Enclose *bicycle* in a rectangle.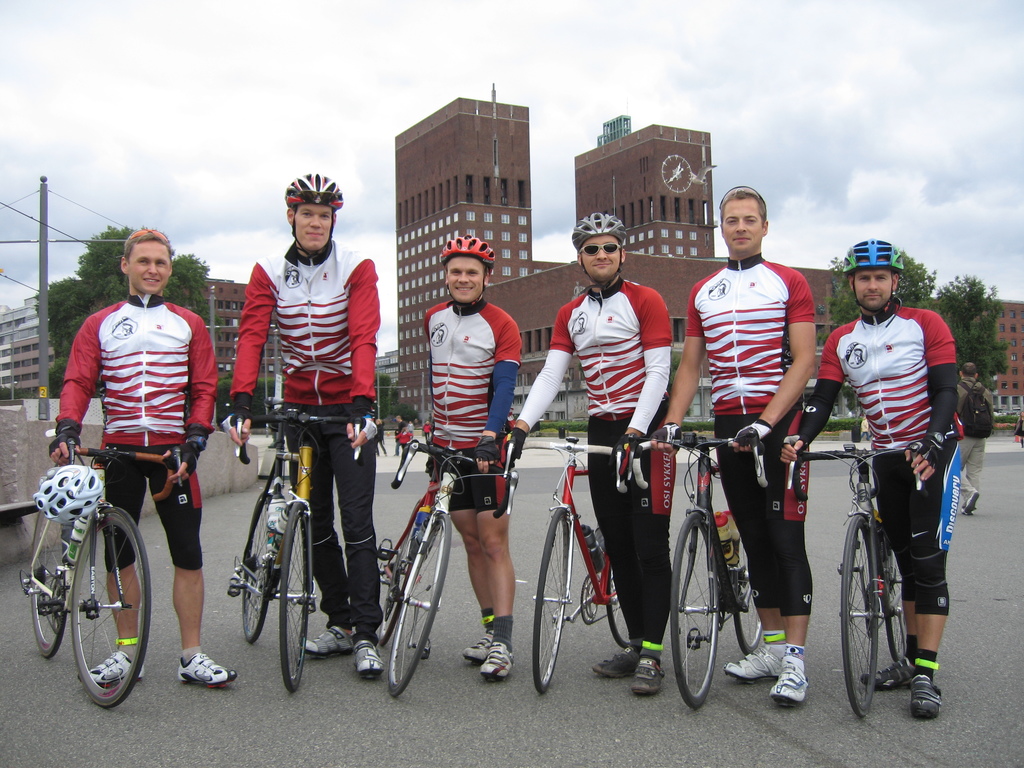
bbox(501, 441, 632, 695).
